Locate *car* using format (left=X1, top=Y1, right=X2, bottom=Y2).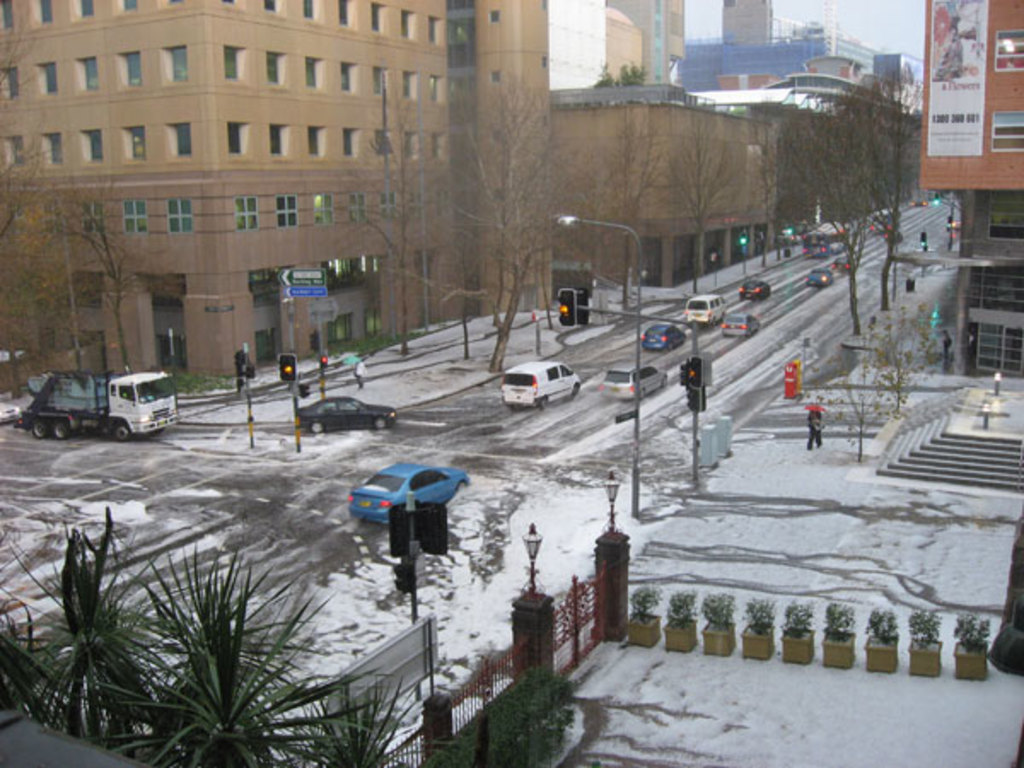
(left=807, top=266, right=833, bottom=287).
